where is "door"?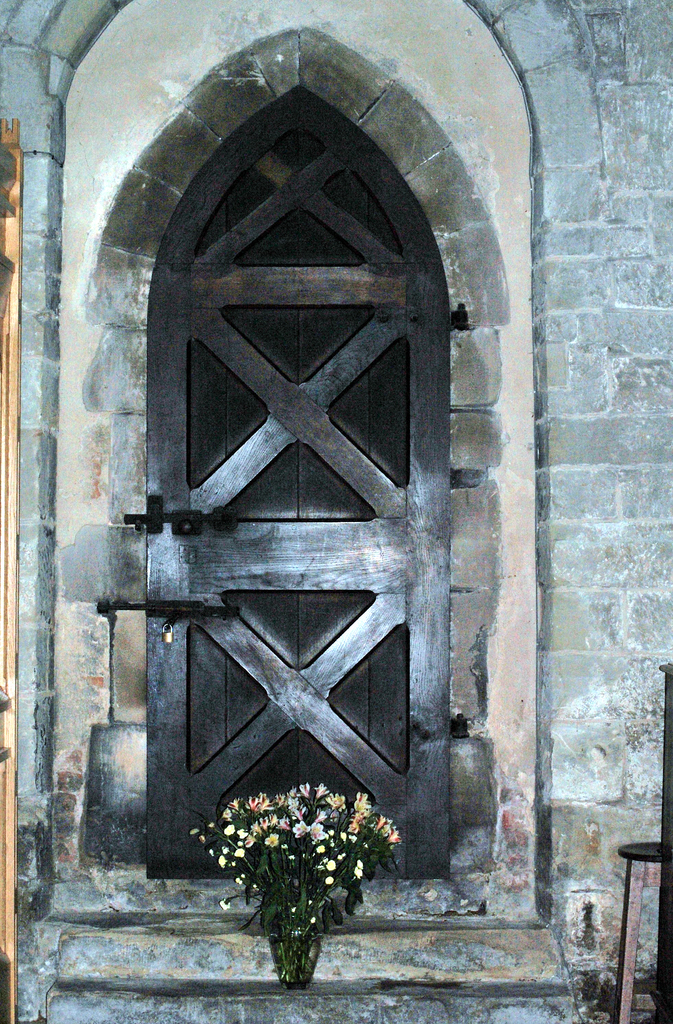
<region>84, 115, 501, 968</region>.
